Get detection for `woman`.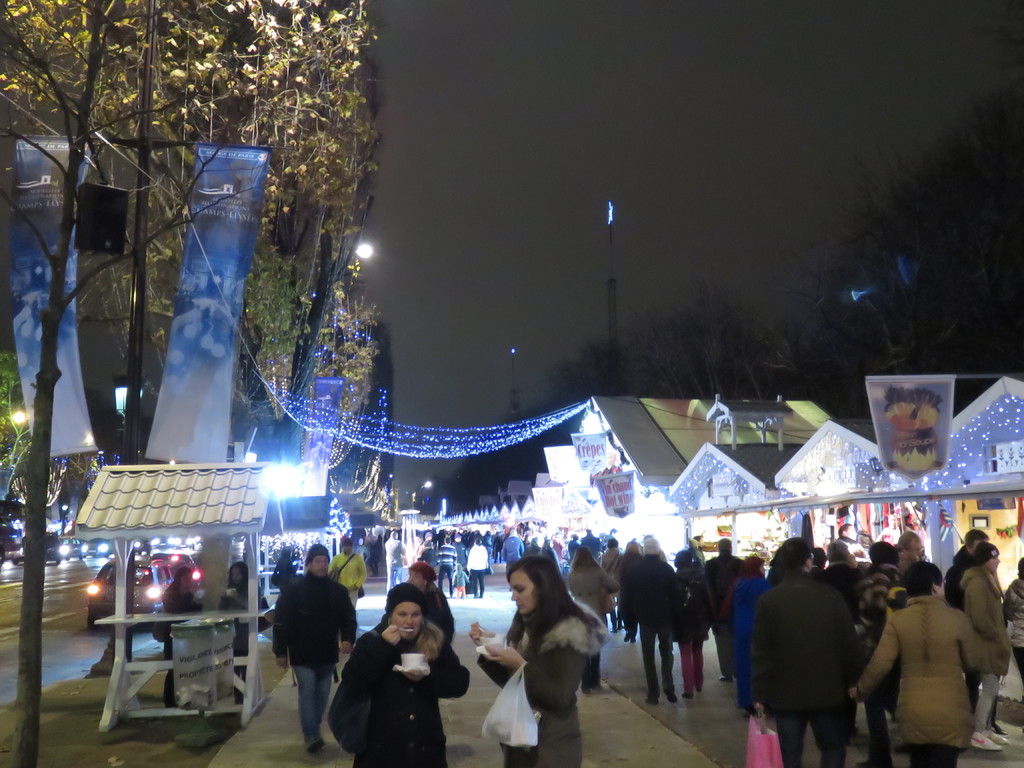
Detection: [600,538,625,633].
